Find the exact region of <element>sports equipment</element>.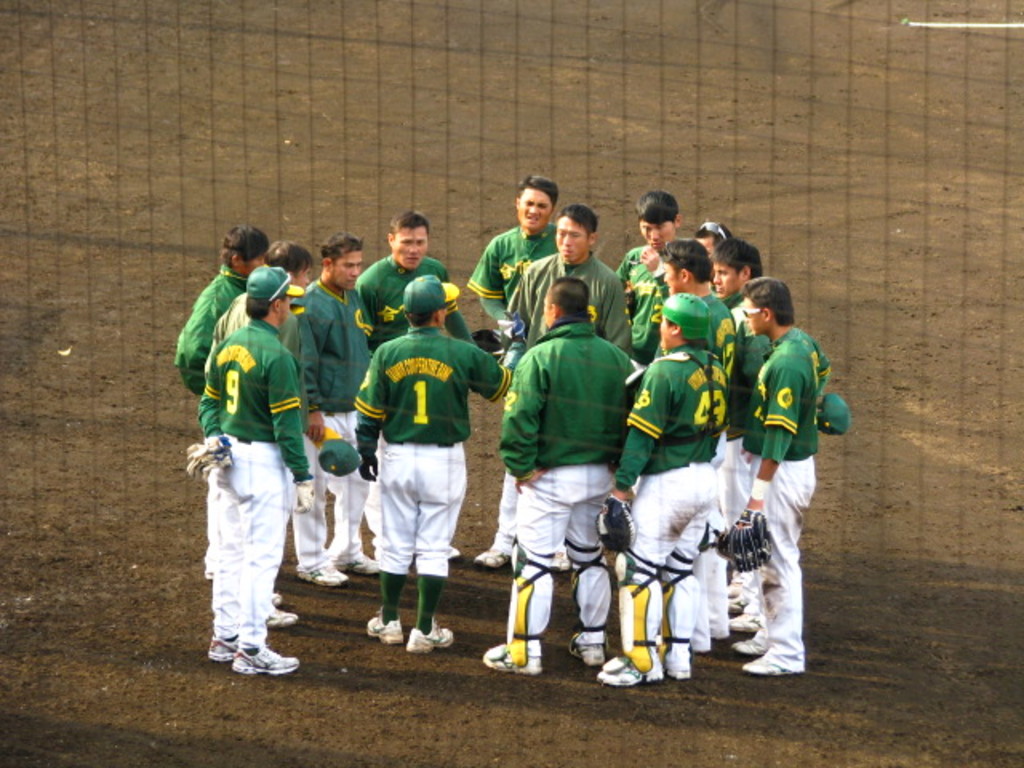
Exact region: bbox=[723, 507, 771, 576].
